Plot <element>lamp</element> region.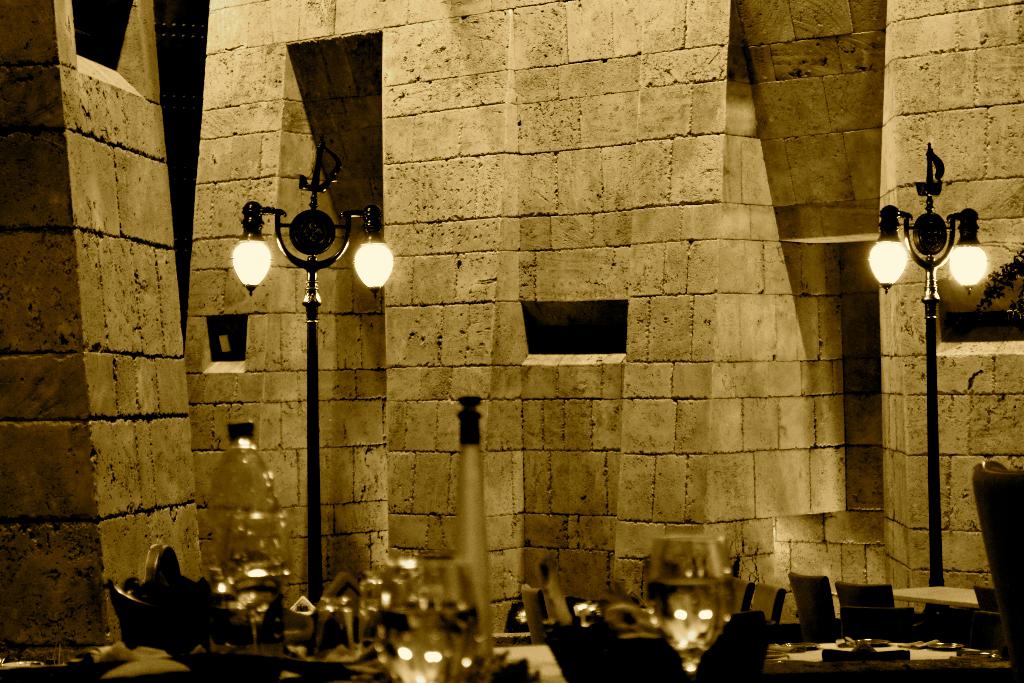
Plotted at 866 140 988 614.
